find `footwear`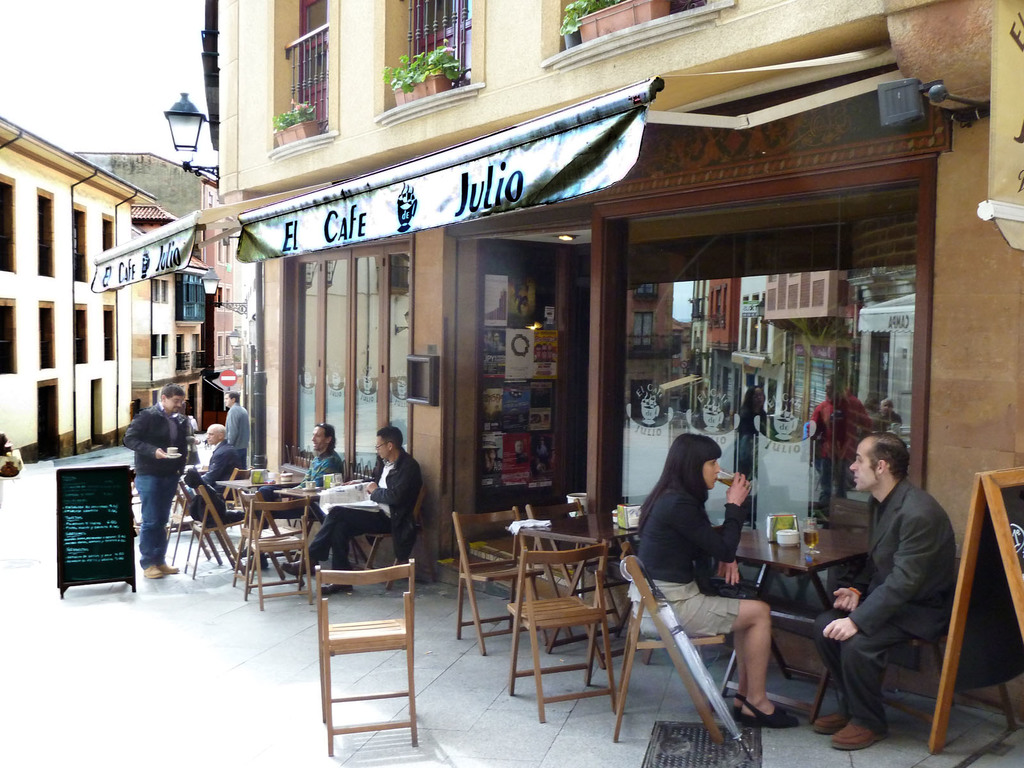
[left=245, top=556, right=270, bottom=570]
